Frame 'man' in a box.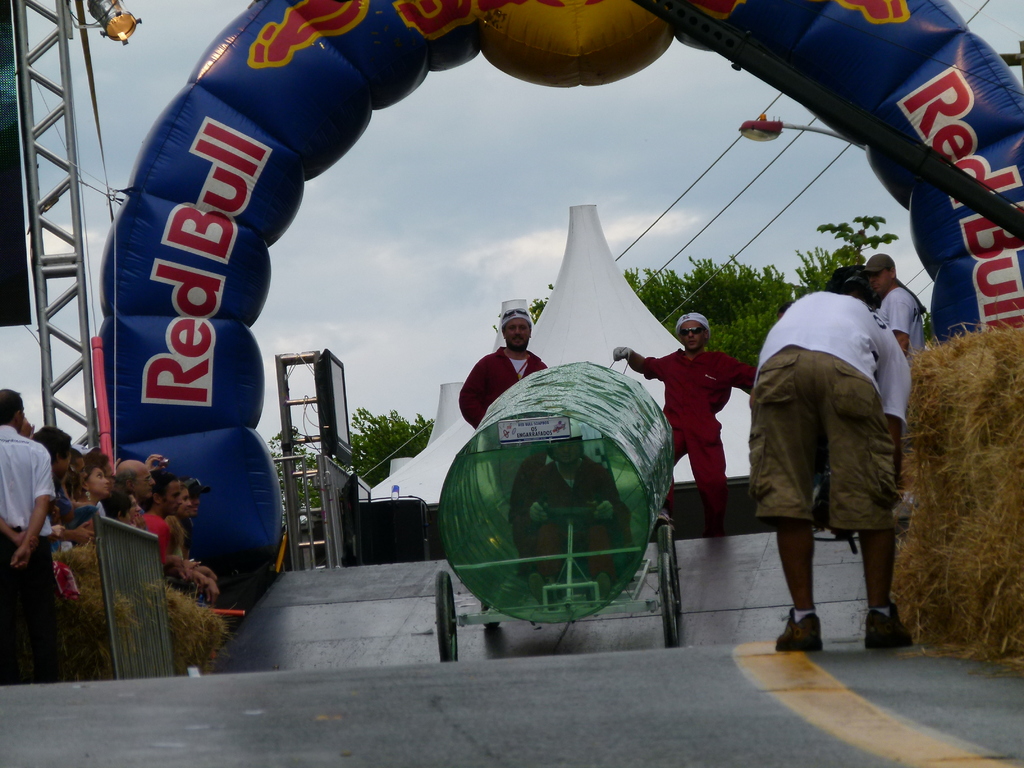
BBox(180, 479, 204, 511).
